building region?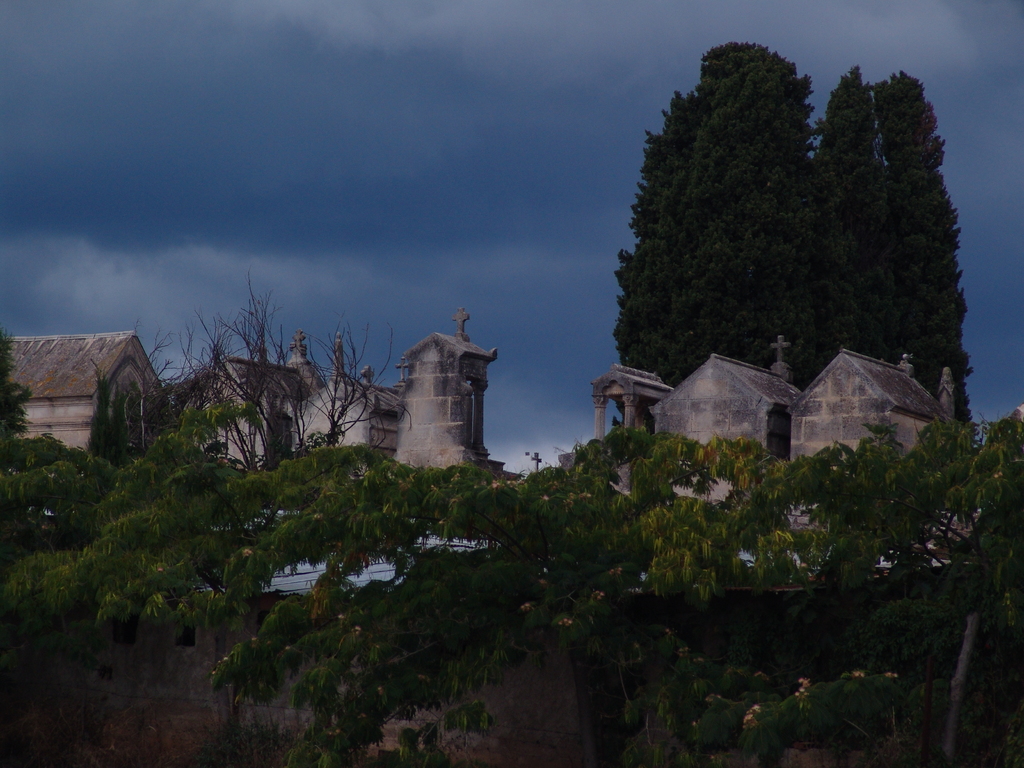
crop(590, 362, 677, 488)
